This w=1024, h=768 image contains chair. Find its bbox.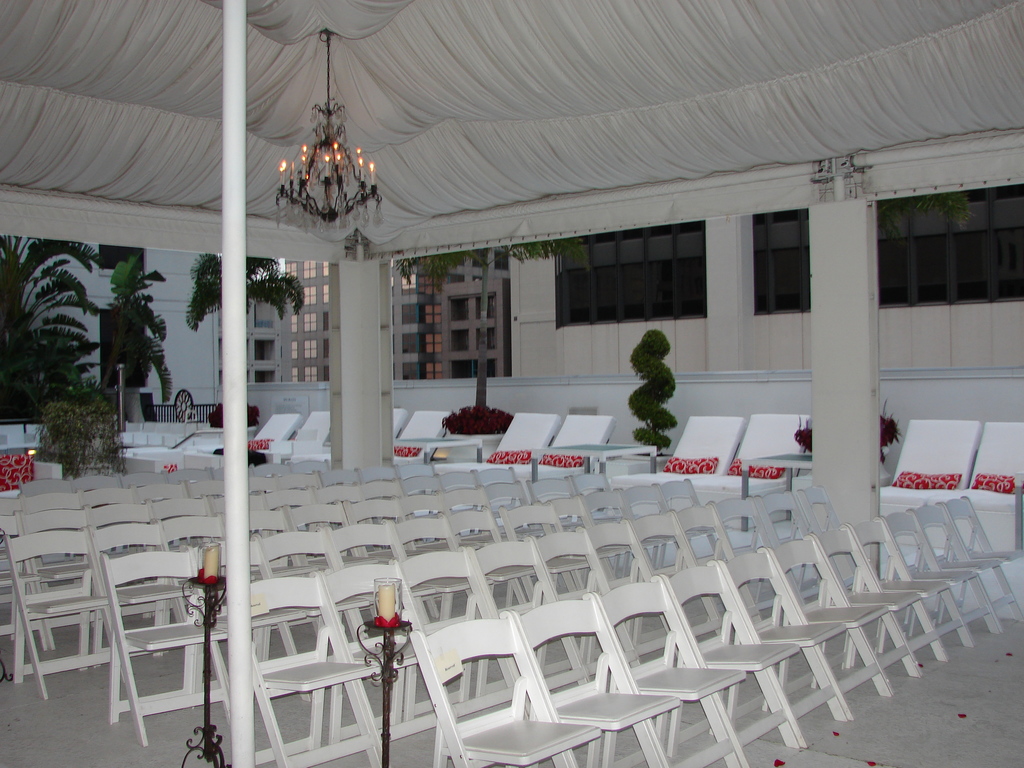
box=[764, 534, 920, 694].
